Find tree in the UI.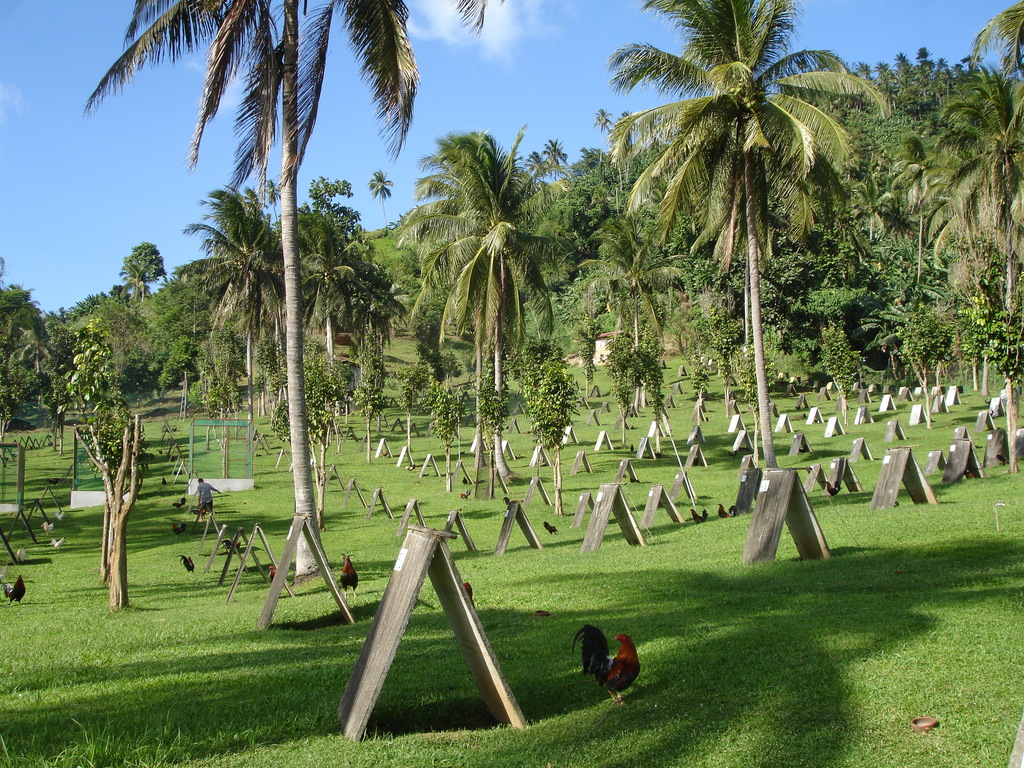
UI element at bbox=(985, 308, 1023, 451).
